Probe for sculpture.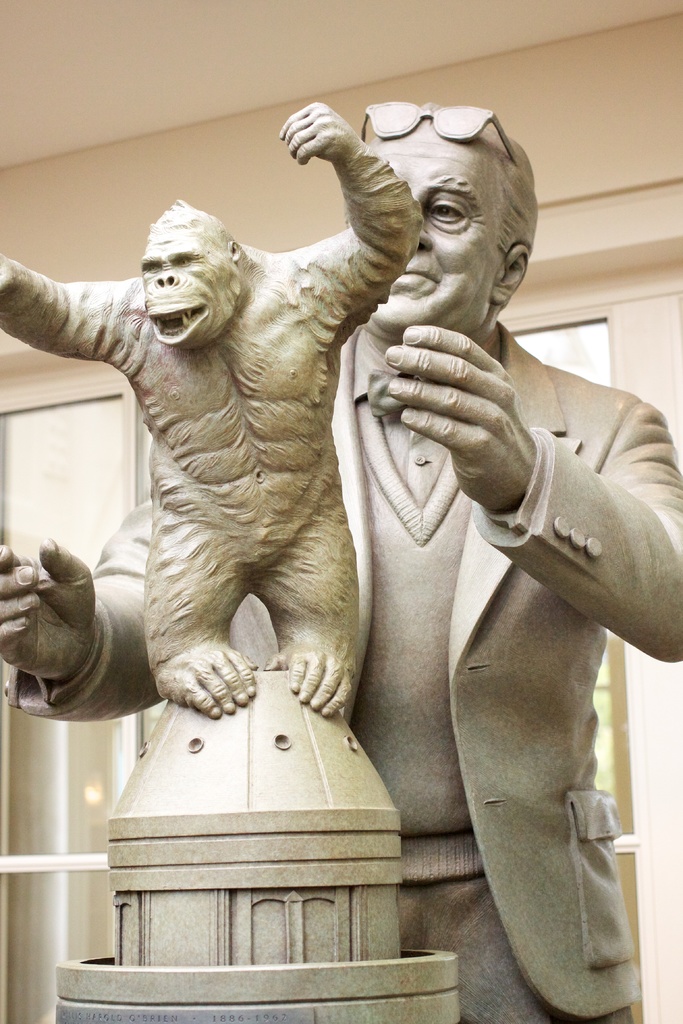
Probe result: x1=0, y1=94, x2=426, y2=717.
